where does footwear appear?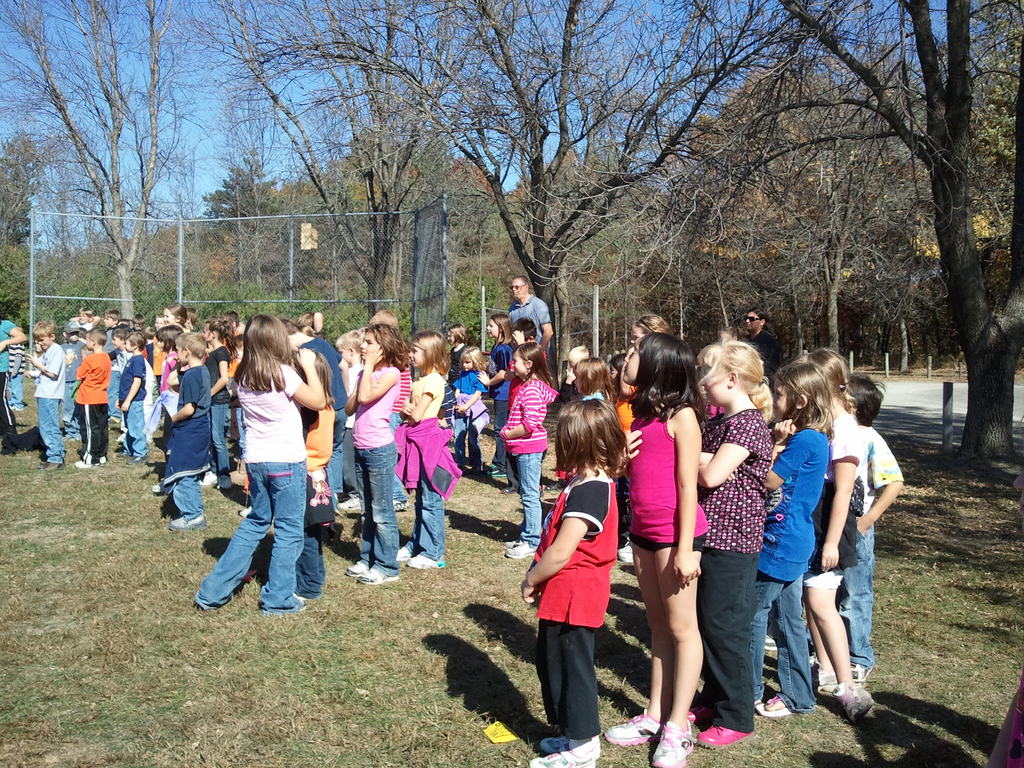
Appears at 236:504:258:518.
